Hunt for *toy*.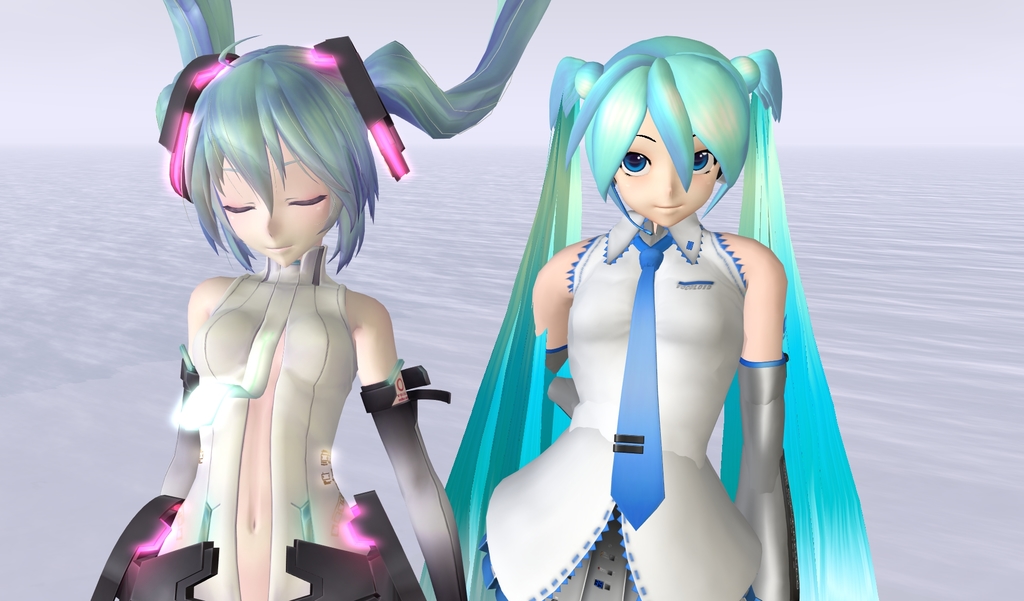
Hunted down at 419,40,874,600.
